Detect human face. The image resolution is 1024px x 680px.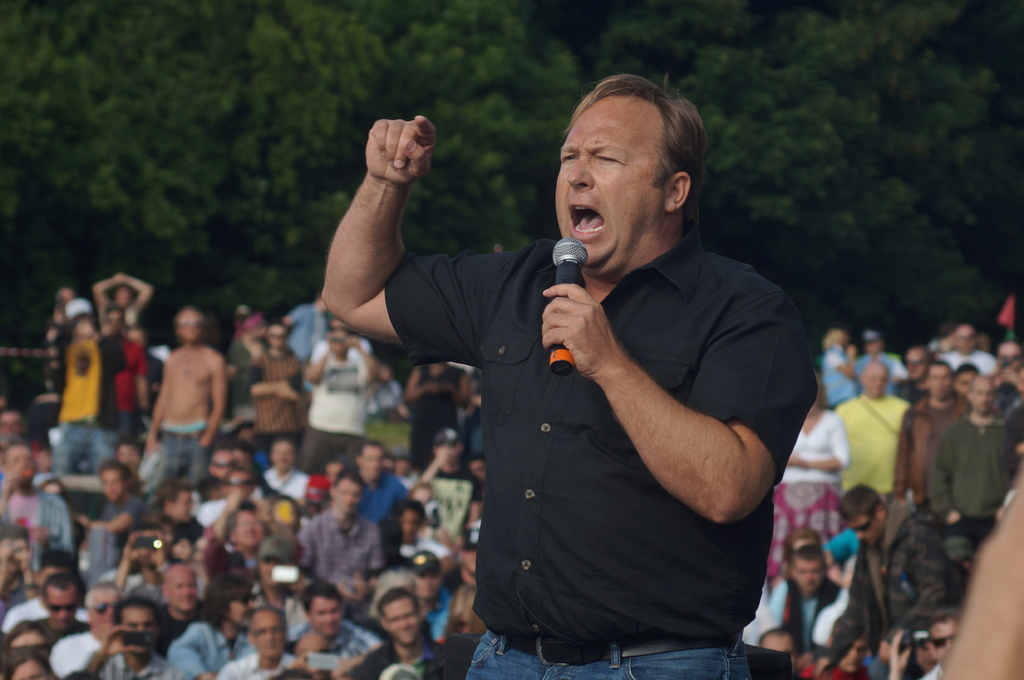
(left=928, top=367, right=950, bottom=395).
